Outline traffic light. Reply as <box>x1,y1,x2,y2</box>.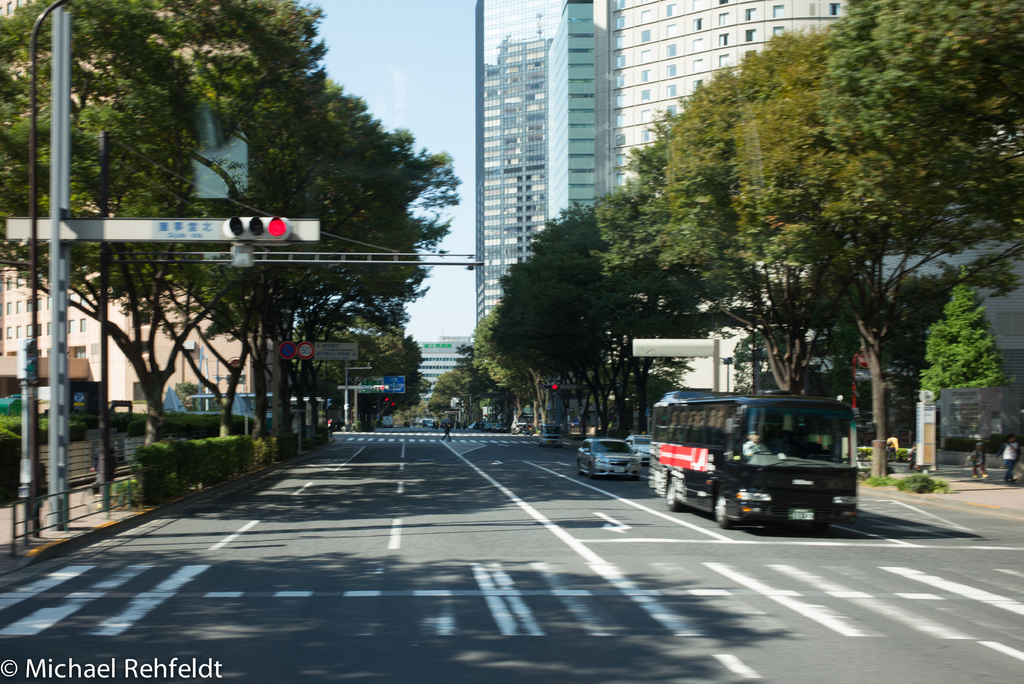
<box>221,215,291,241</box>.
